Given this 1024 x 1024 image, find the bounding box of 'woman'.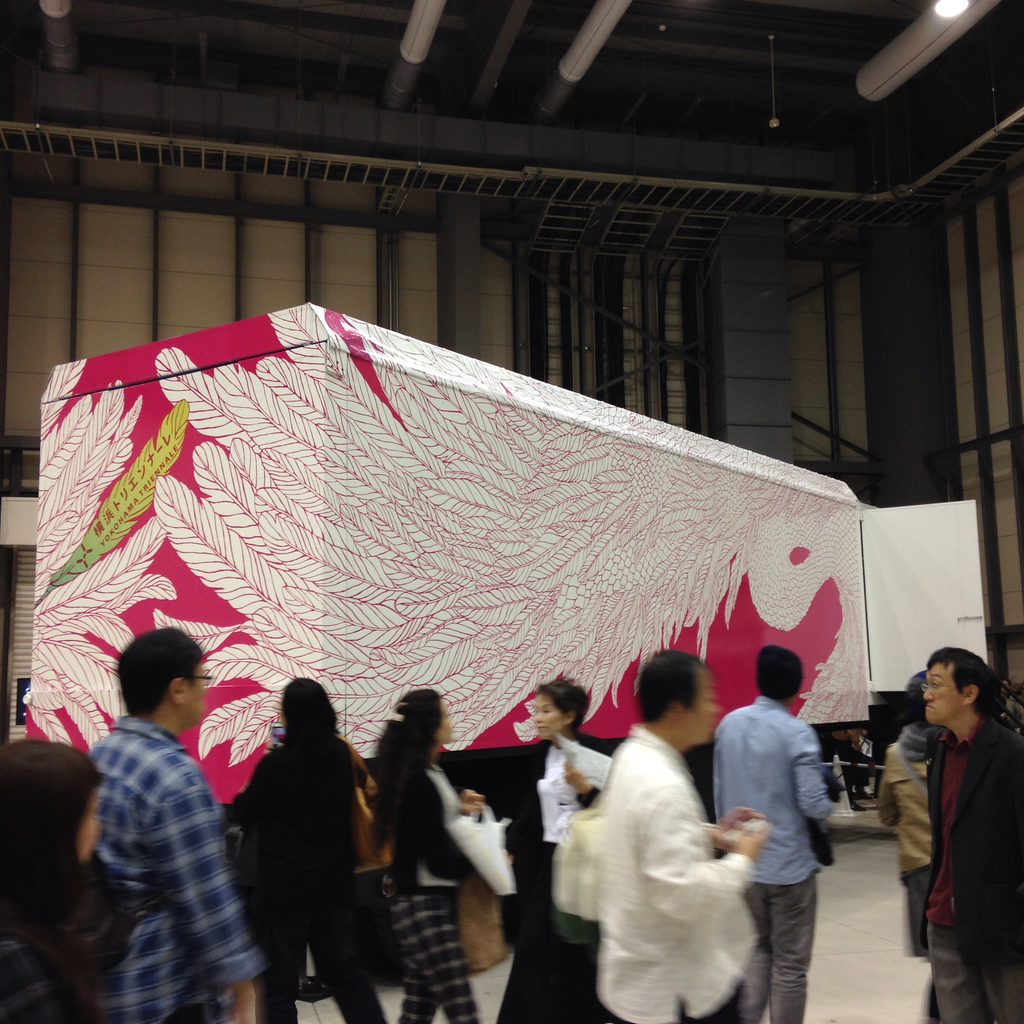
x1=495, y1=667, x2=609, y2=1022.
